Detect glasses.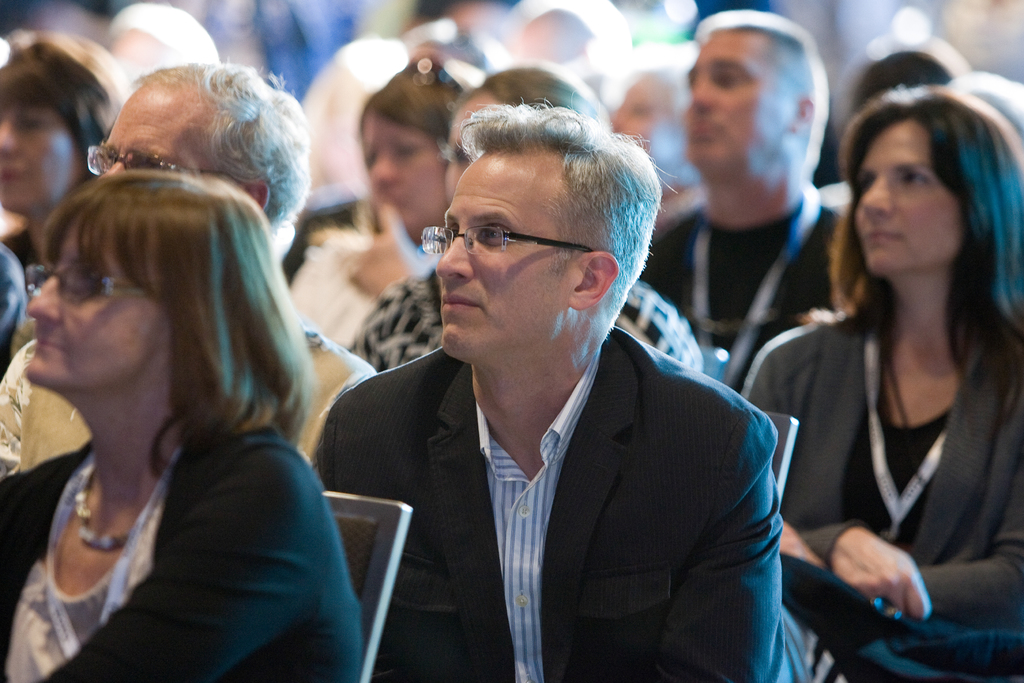
Detected at {"x1": 21, "y1": 263, "x2": 158, "y2": 304}.
